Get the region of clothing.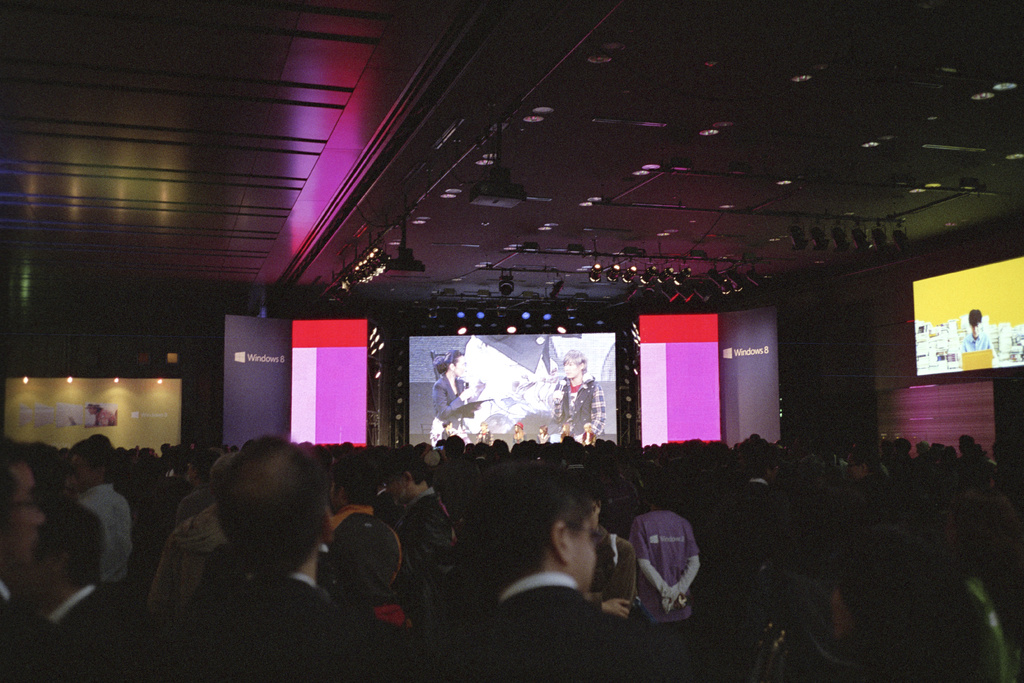
x1=555 y1=375 x2=600 y2=443.
